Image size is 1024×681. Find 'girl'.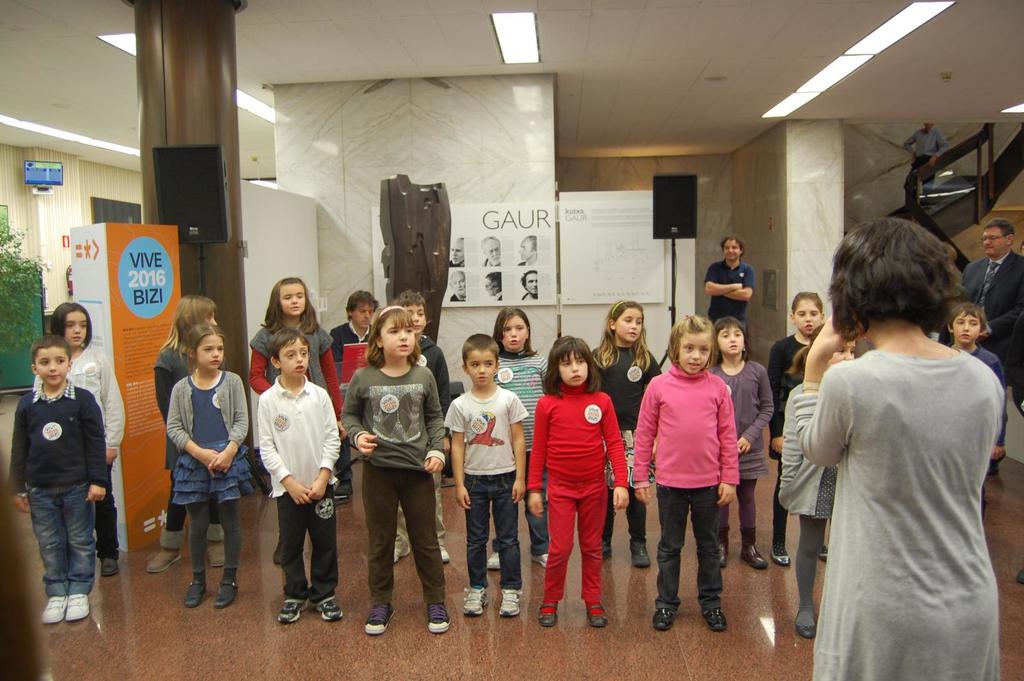
(x1=34, y1=301, x2=125, y2=576).
